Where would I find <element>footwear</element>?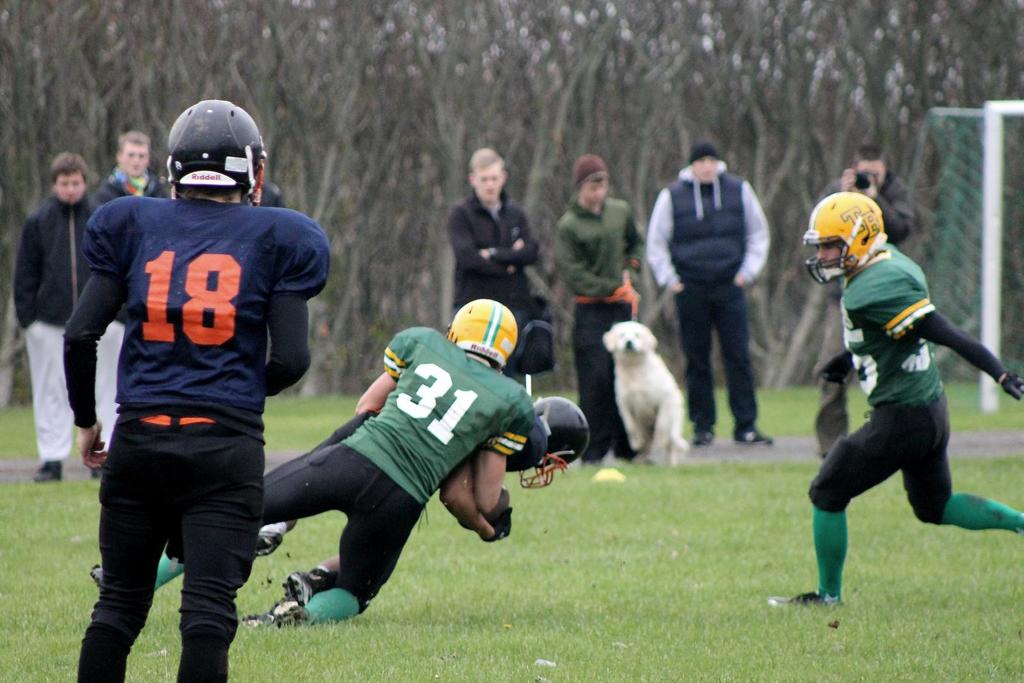
At 691,424,719,444.
